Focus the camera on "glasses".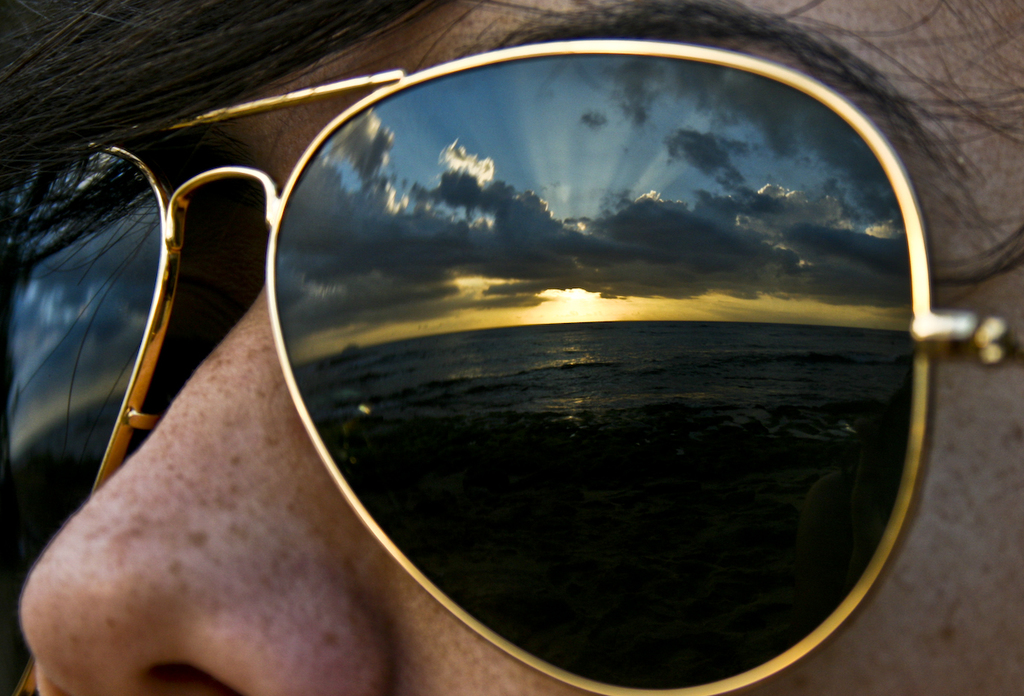
Focus region: left=0, top=33, right=1023, bottom=695.
